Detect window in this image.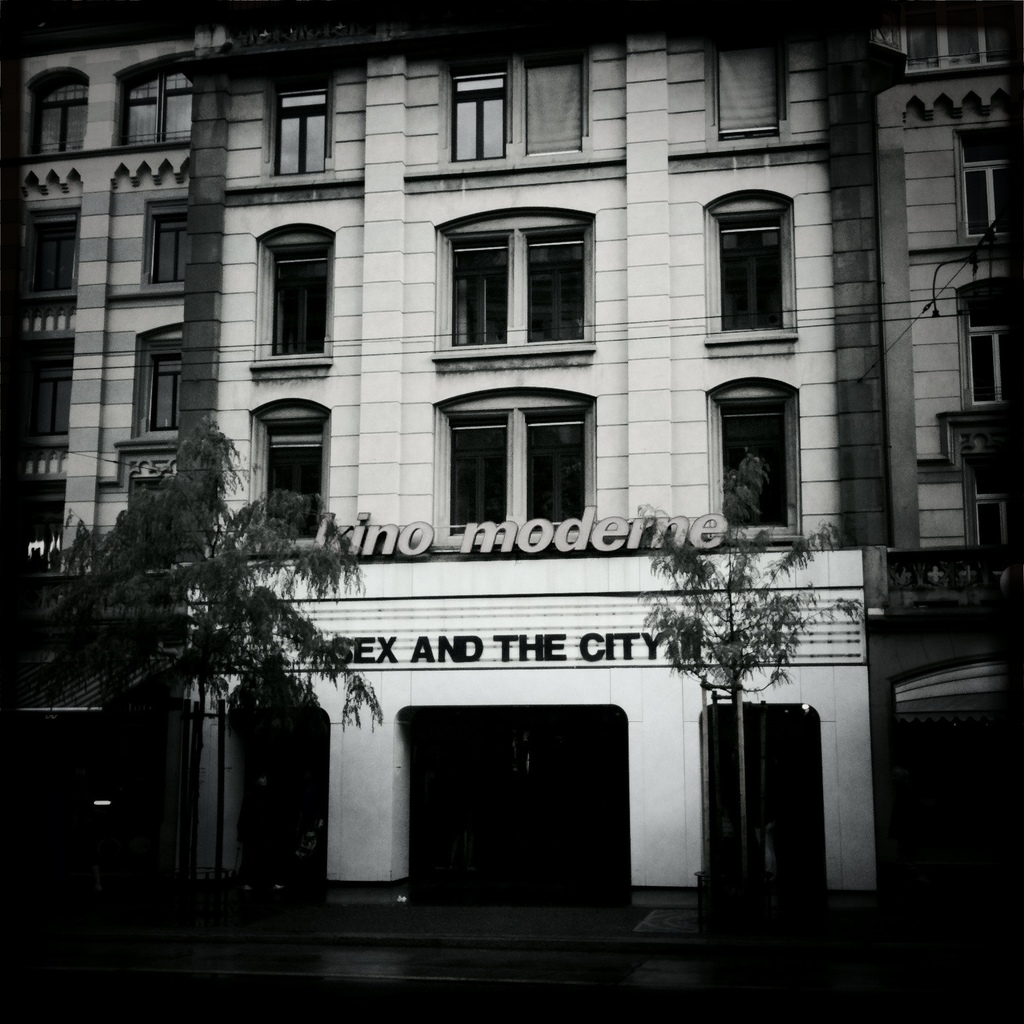
Detection: <box>136,200,196,298</box>.
